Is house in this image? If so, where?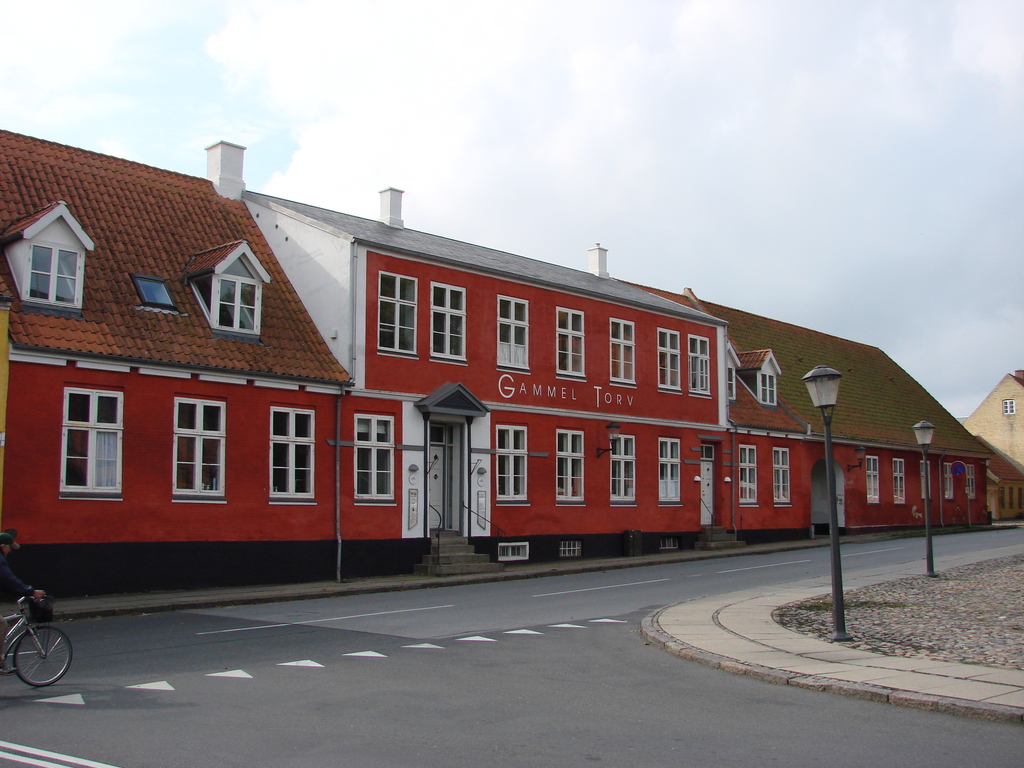
Yes, at rect(949, 371, 1023, 466).
